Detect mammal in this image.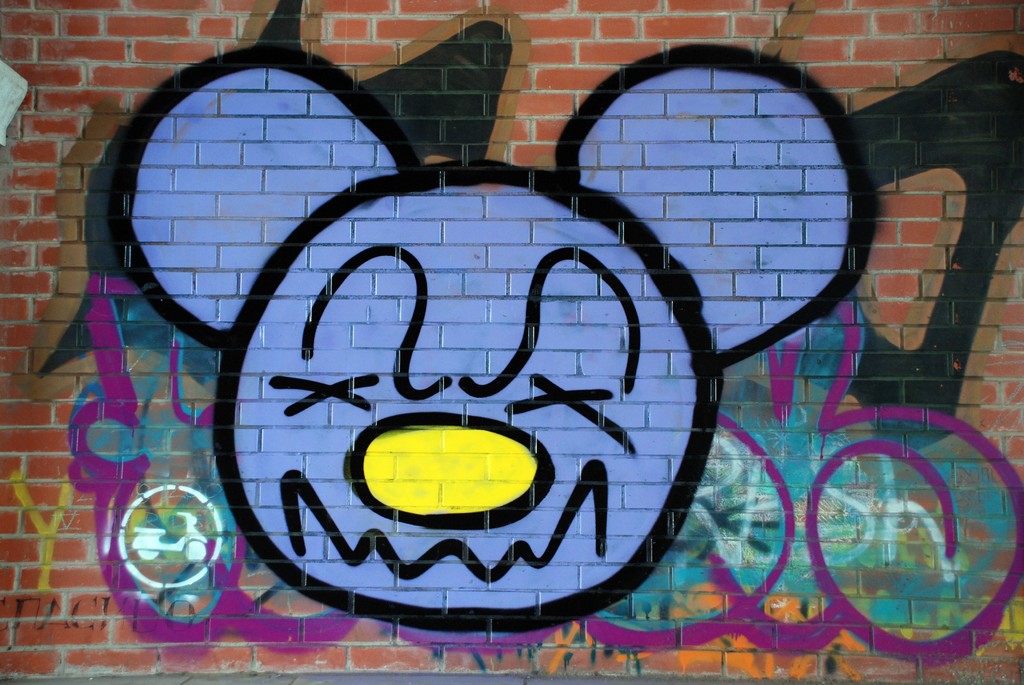
Detection: rect(101, 36, 883, 633).
